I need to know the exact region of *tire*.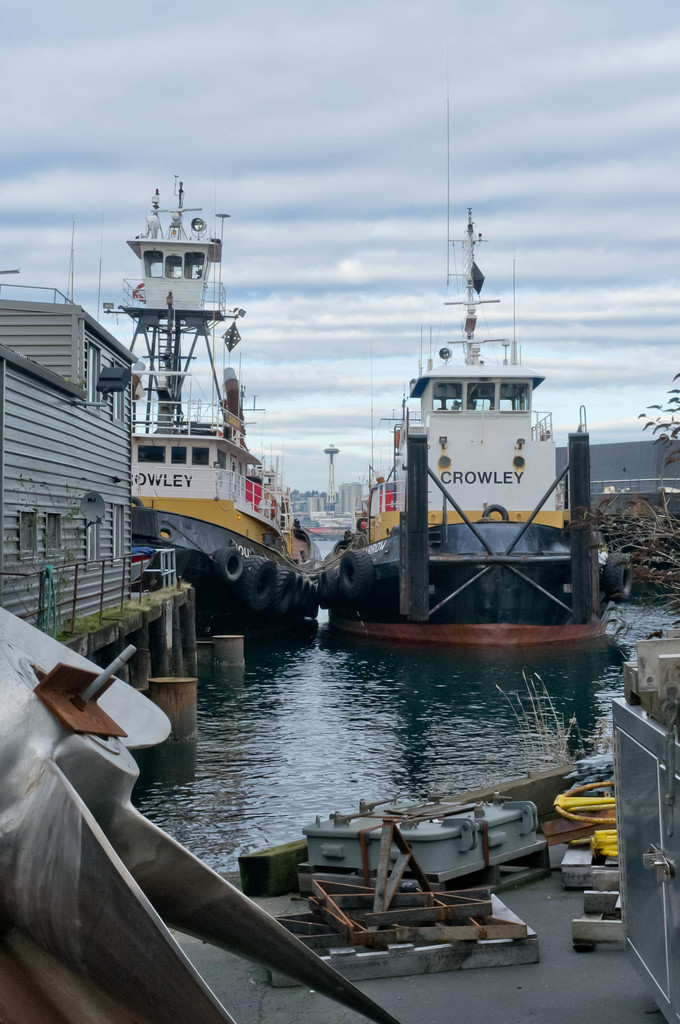
Region: (x1=601, y1=548, x2=636, y2=601).
